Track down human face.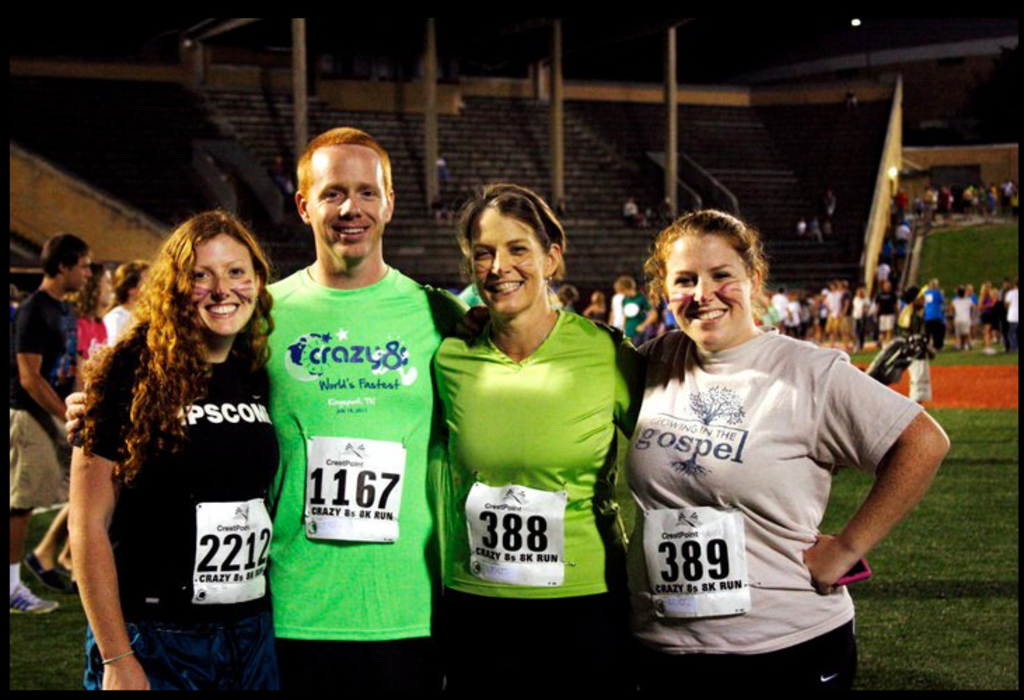
Tracked to left=657, top=234, right=762, bottom=357.
